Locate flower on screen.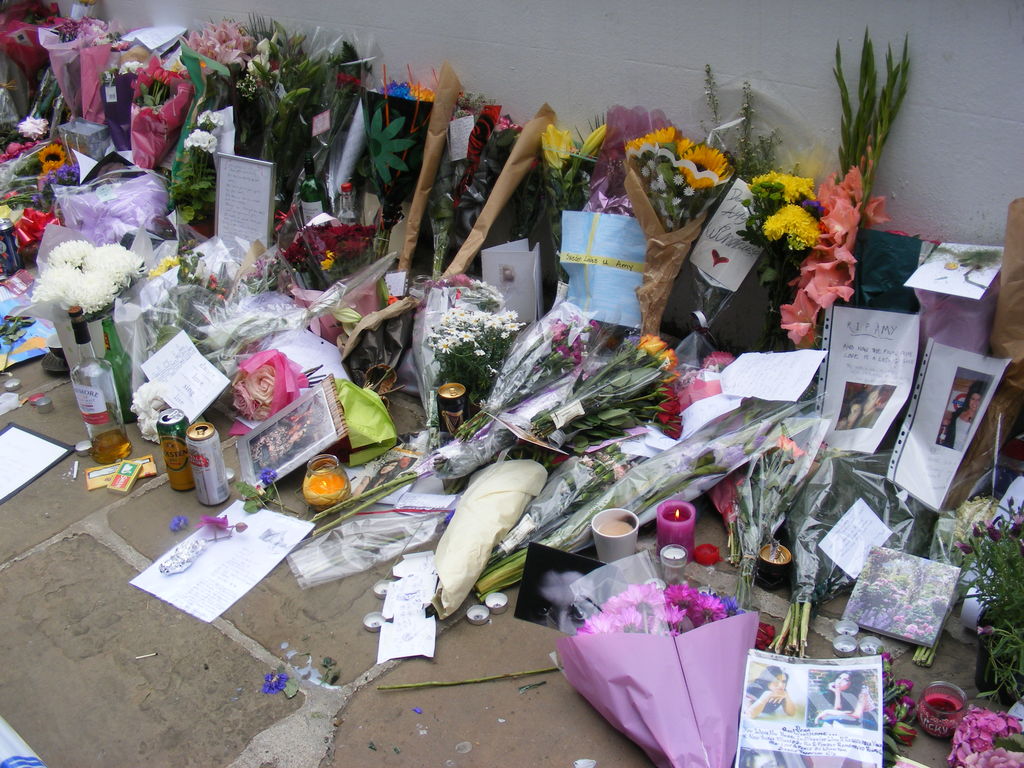
On screen at [172,511,187,532].
